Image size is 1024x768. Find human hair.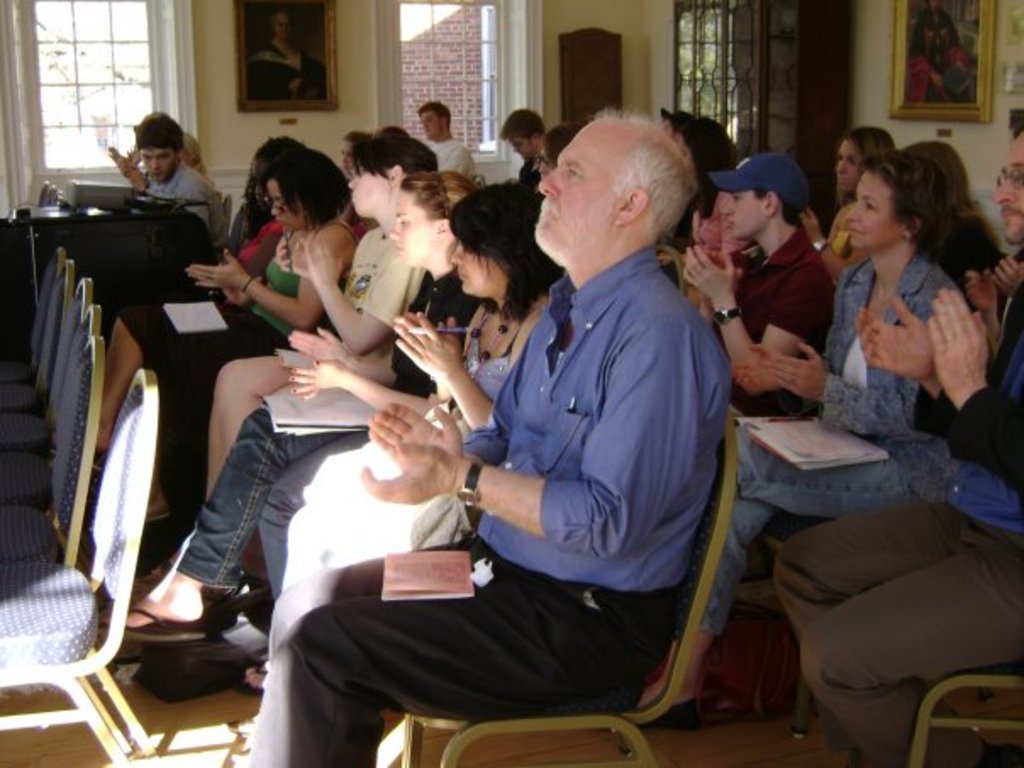
rect(398, 168, 475, 217).
